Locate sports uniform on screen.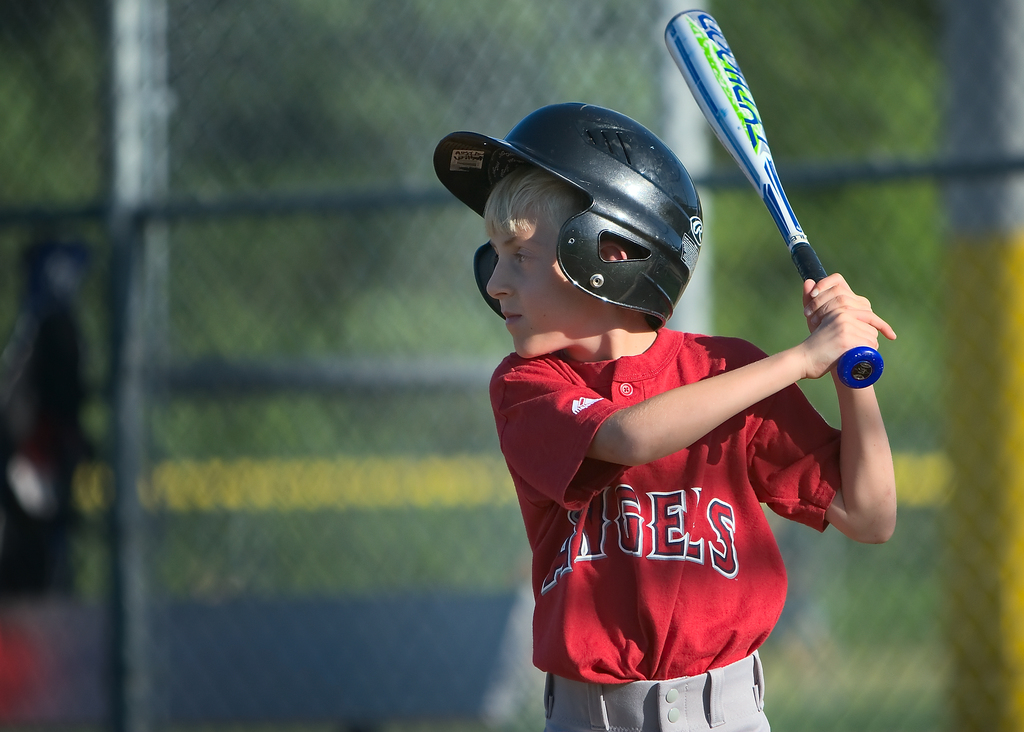
On screen at l=434, t=101, r=846, b=731.
